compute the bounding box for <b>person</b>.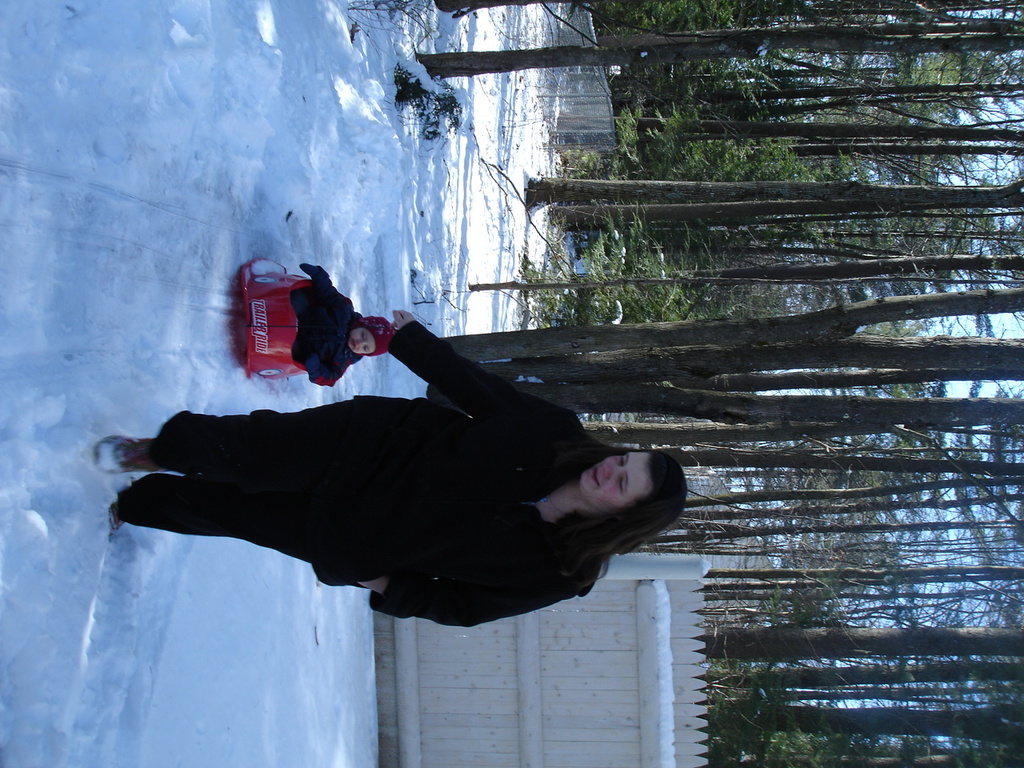
{"x1": 292, "y1": 262, "x2": 392, "y2": 386}.
